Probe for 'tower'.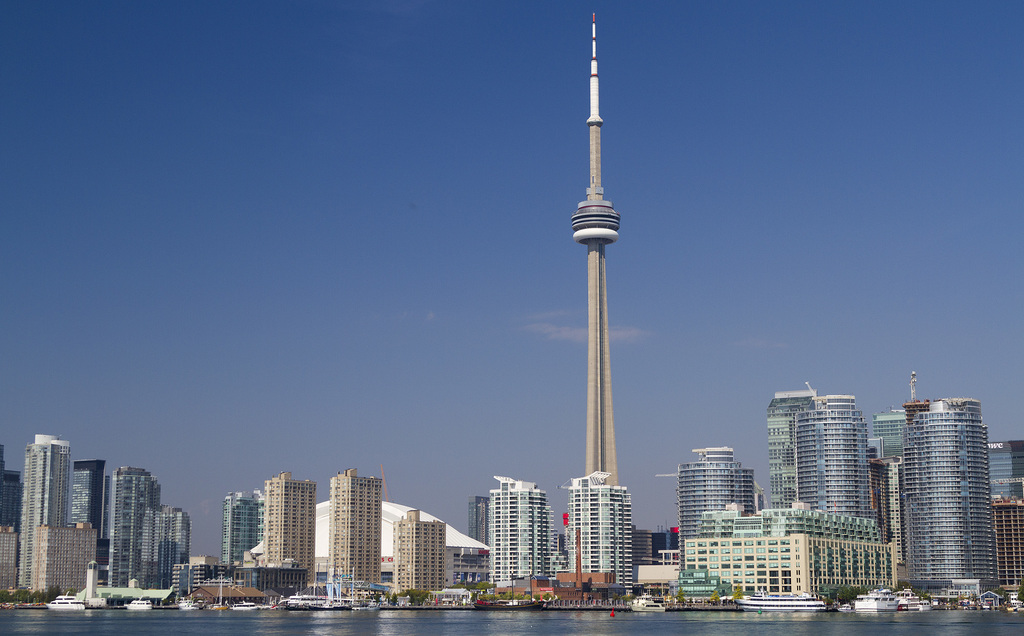
Probe result: (545, 0, 653, 587).
